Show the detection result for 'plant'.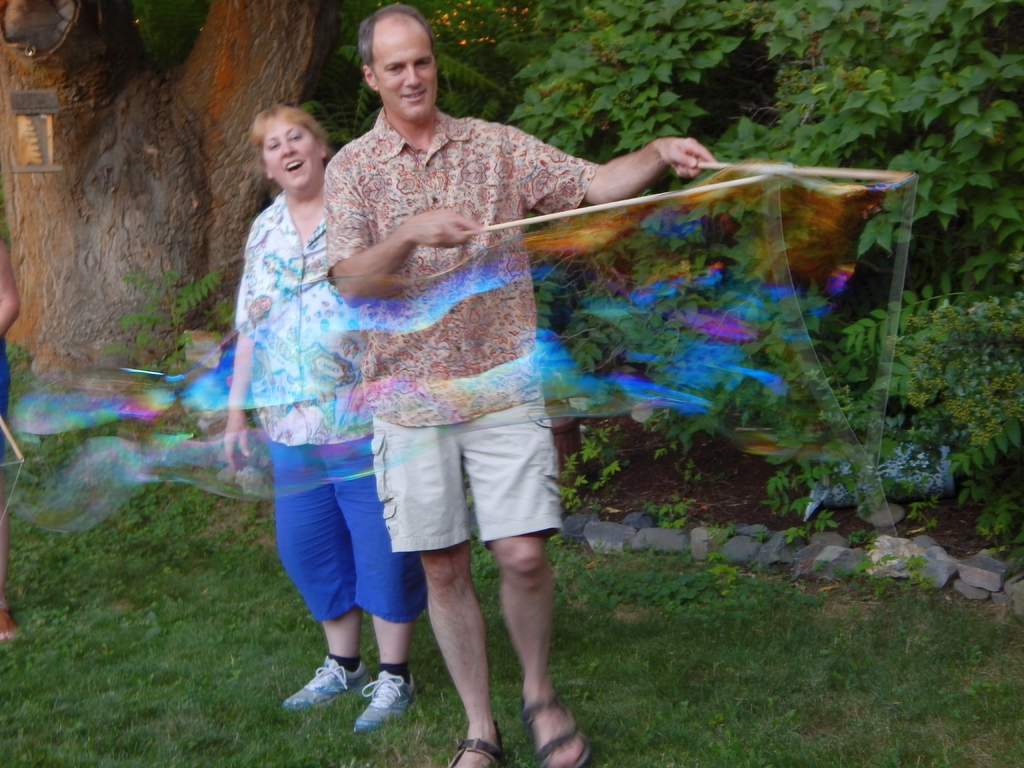
box(113, 271, 227, 373).
